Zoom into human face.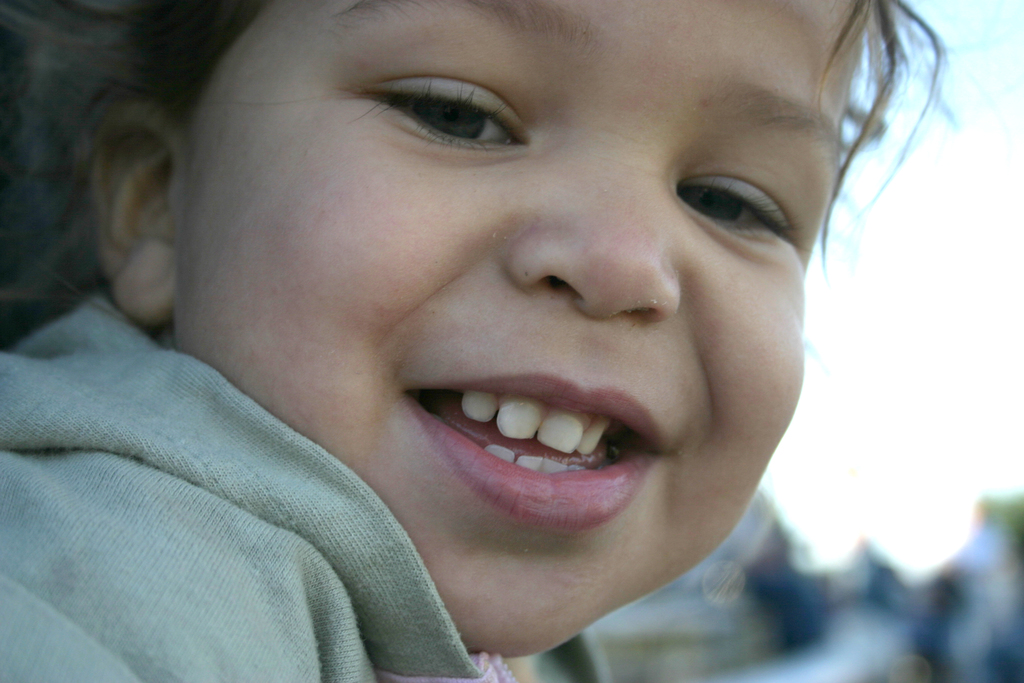
Zoom target: 184:0:867:658.
